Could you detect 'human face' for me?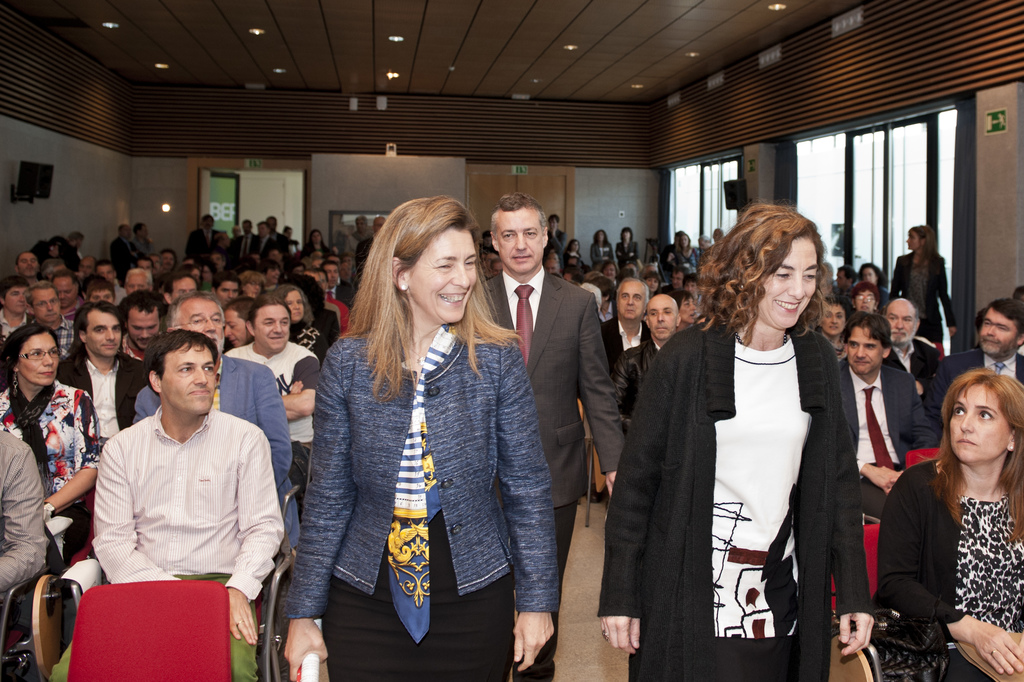
Detection result: [x1=602, y1=265, x2=616, y2=277].
